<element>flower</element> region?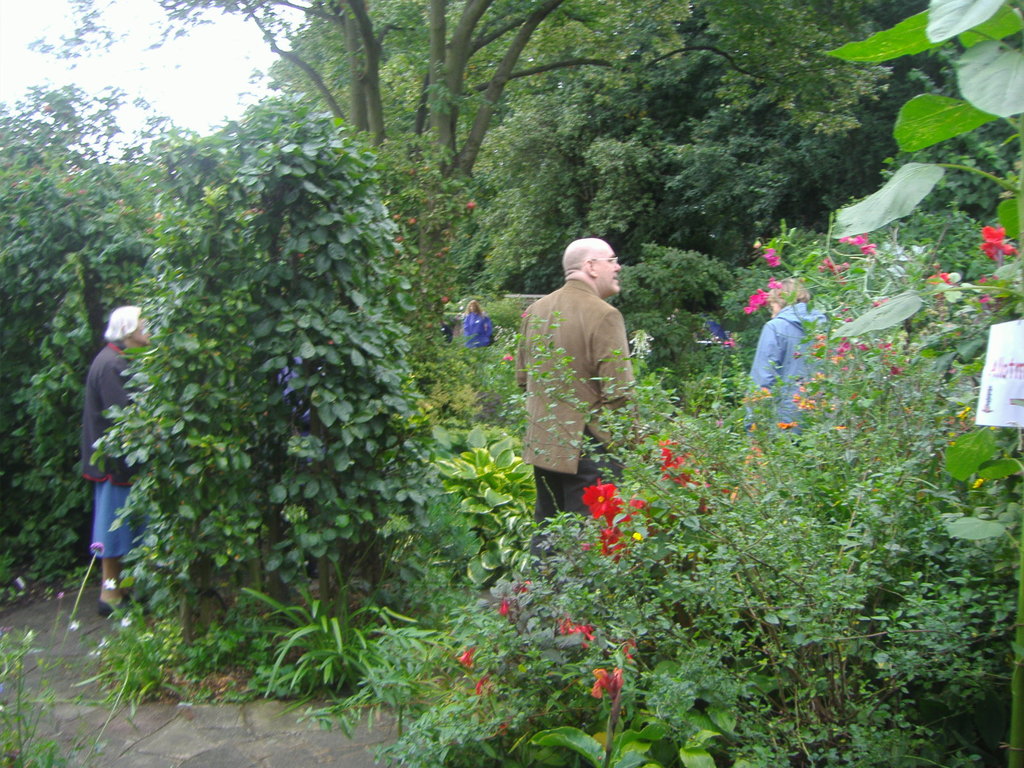
BBox(68, 618, 81, 630)
